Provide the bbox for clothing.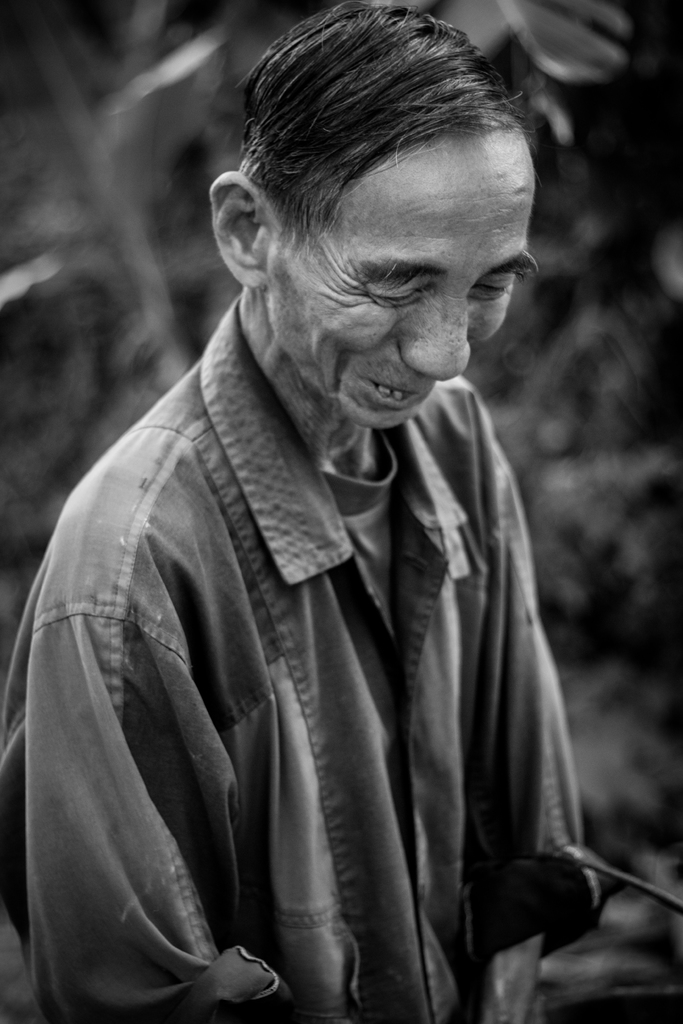
(x1=35, y1=212, x2=623, y2=1023).
